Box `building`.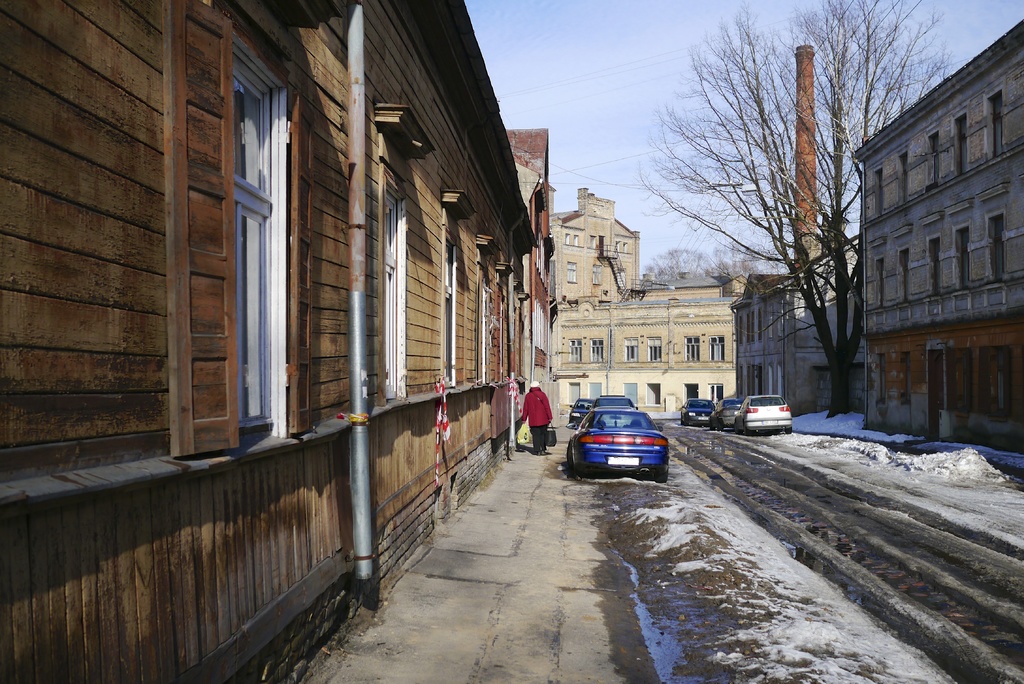
crop(849, 19, 1023, 446).
